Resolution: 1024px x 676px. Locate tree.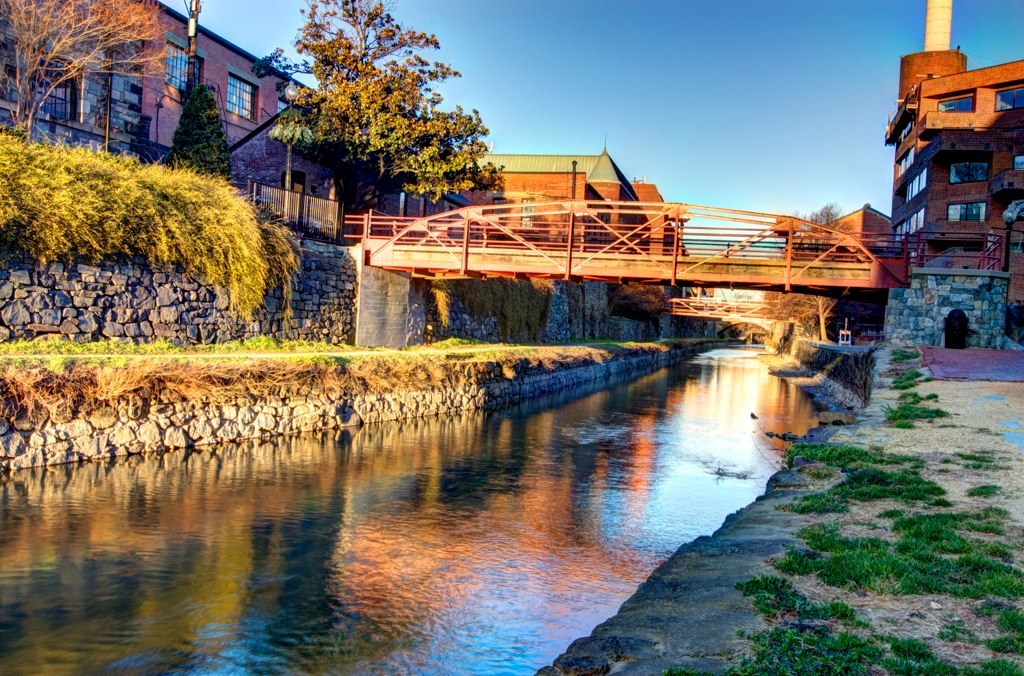
rect(799, 202, 847, 242).
